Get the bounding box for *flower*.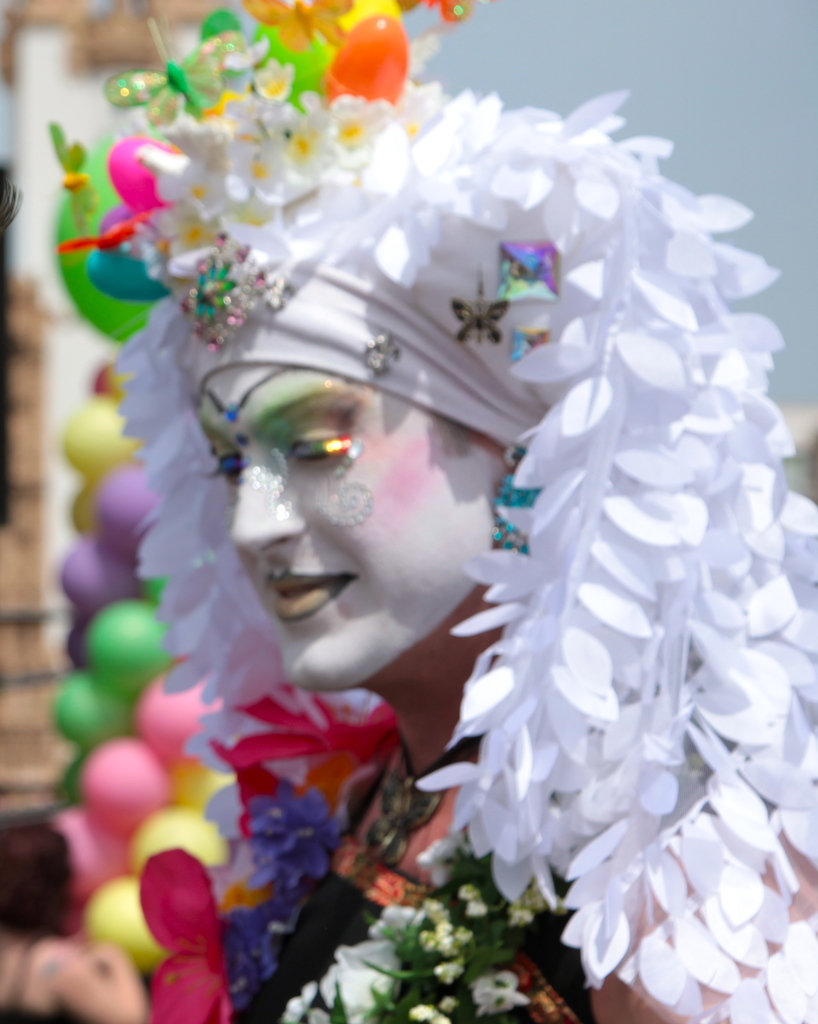
x1=129 y1=841 x2=241 y2=1015.
